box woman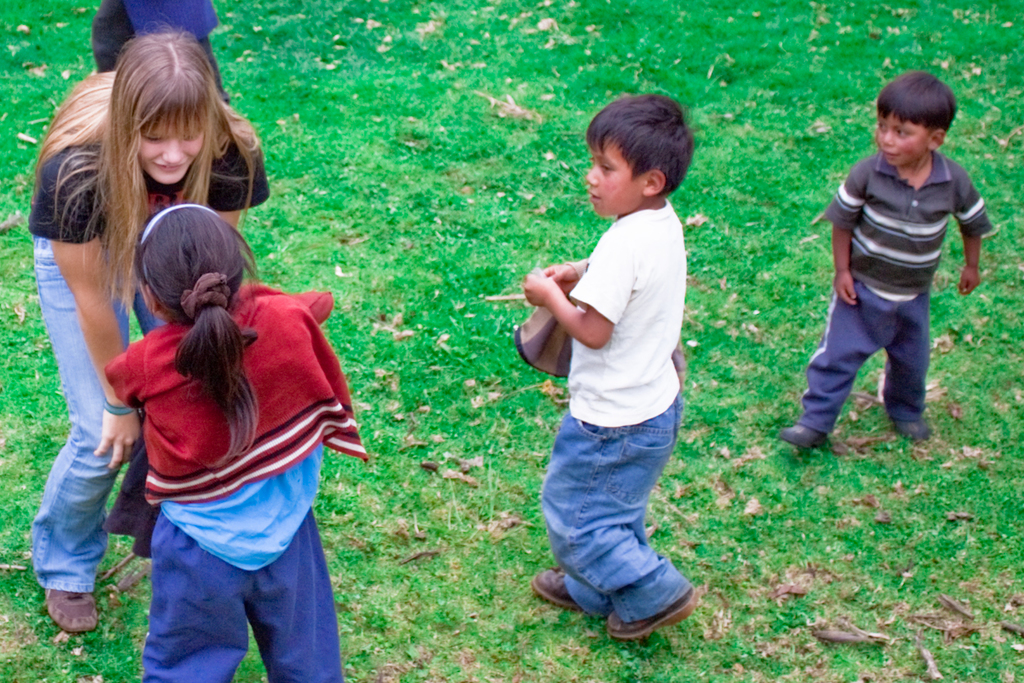
[24,59,267,606]
